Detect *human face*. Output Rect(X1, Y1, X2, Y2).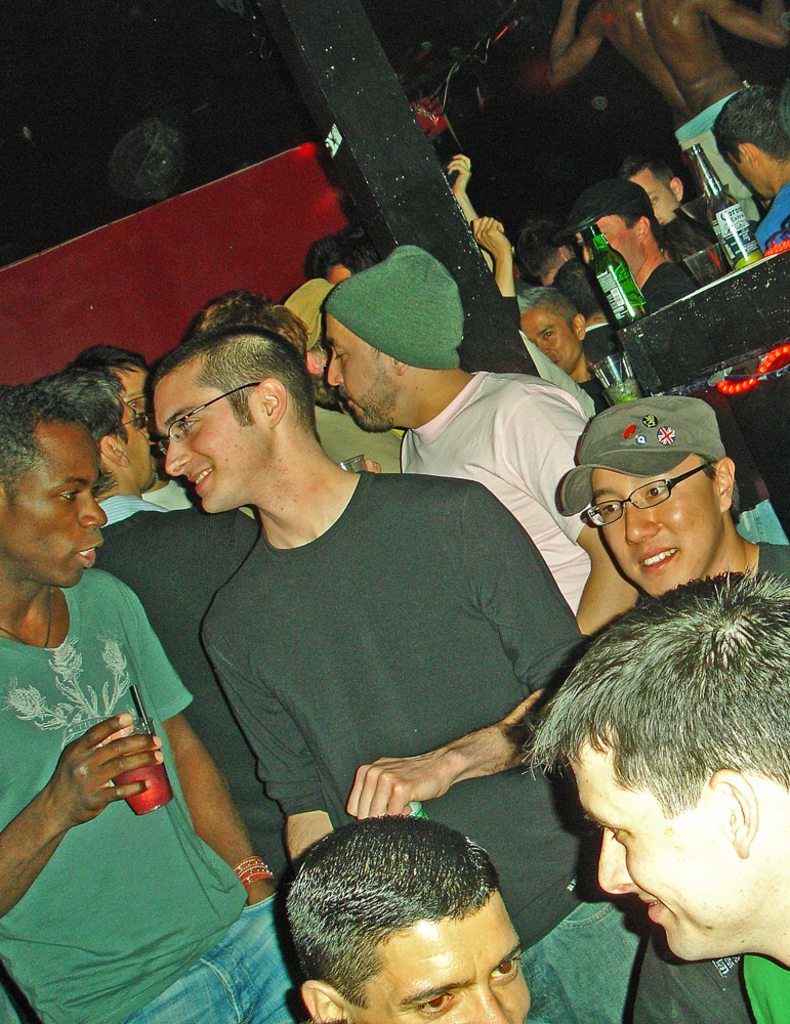
Rect(155, 389, 267, 515).
